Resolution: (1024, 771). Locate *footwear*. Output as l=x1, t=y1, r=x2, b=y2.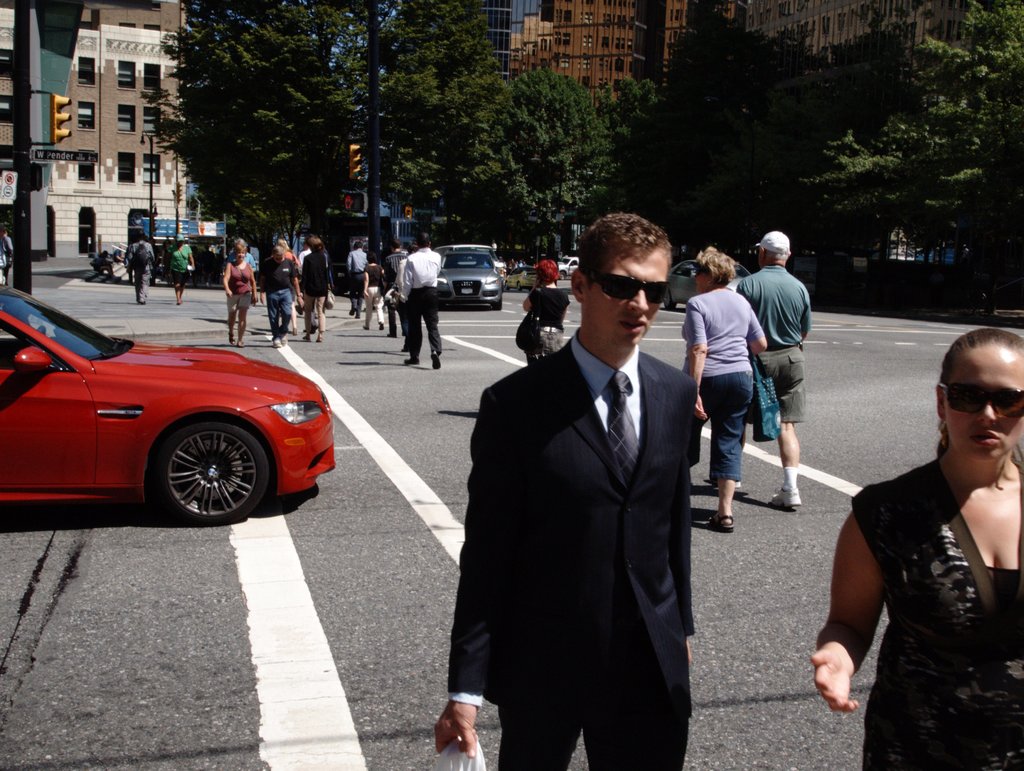
l=404, t=353, r=422, b=369.
